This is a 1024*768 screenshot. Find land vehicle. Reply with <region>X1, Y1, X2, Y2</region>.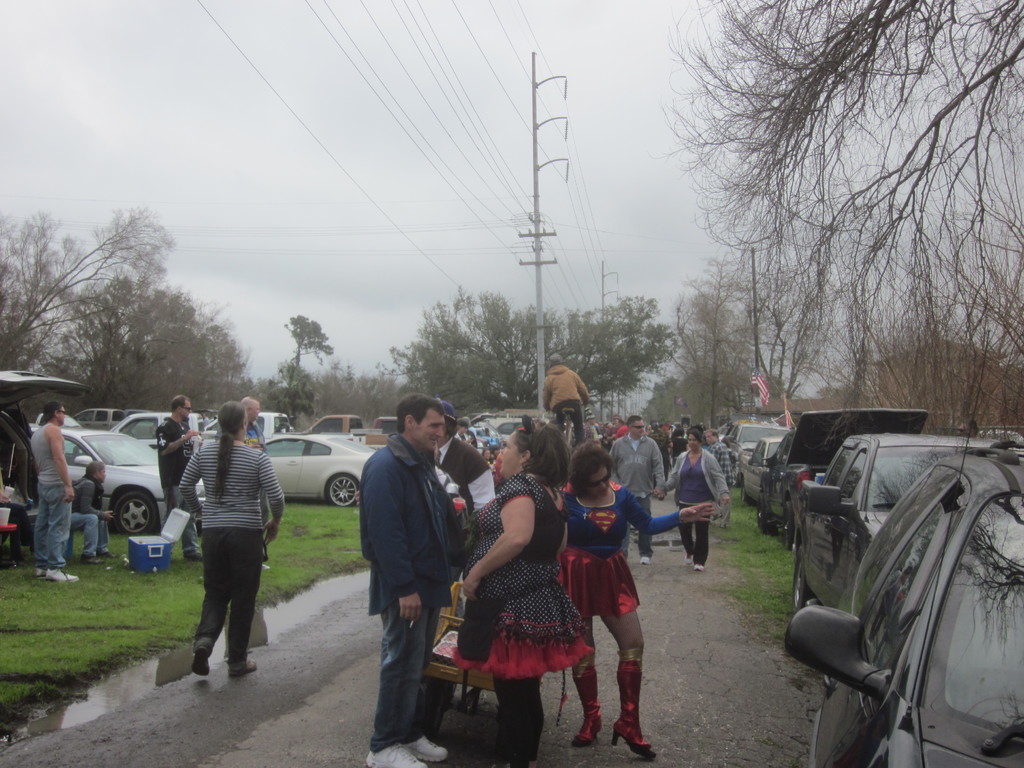
<region>36, 425, 204, 532</region>.
